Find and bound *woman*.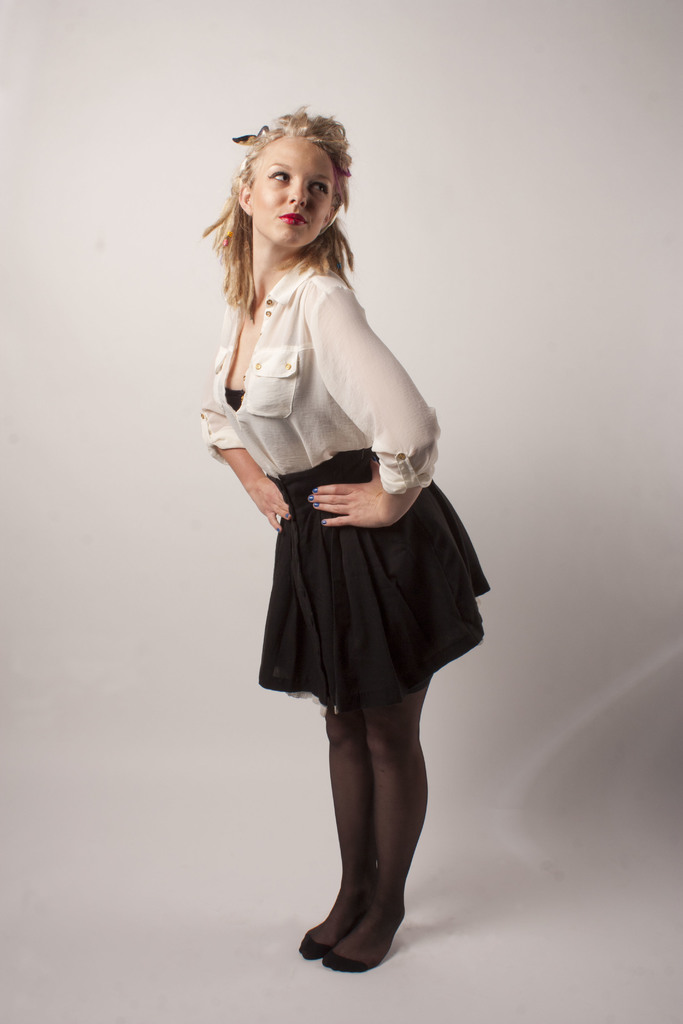
Bound: Rect(196, 125, 488, 940).
